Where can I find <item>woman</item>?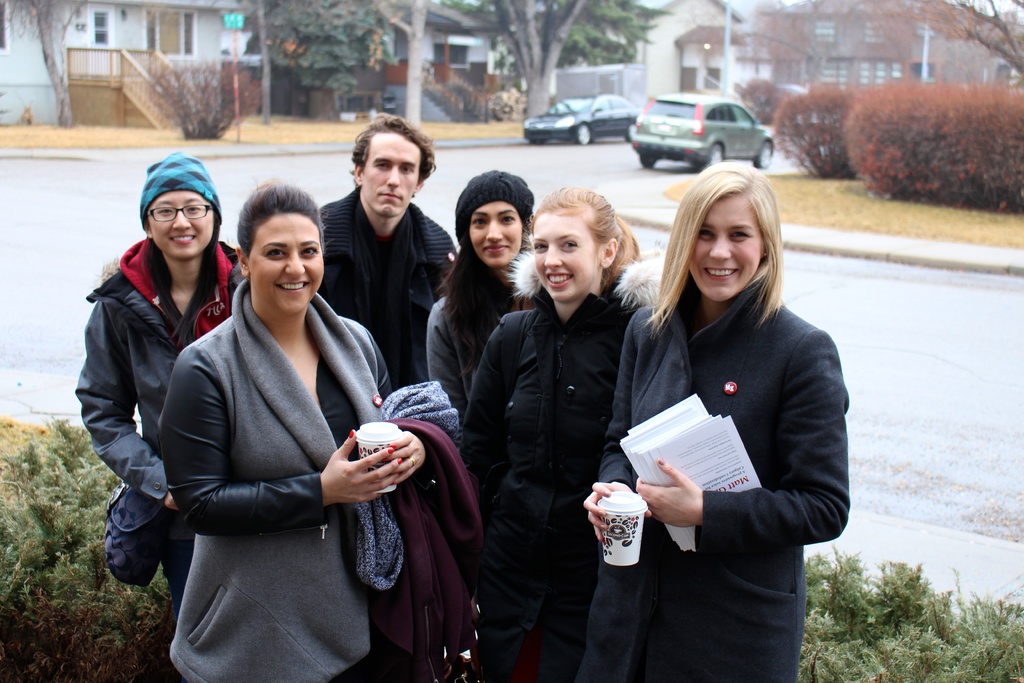
You can find it at pyautogui.locateOnScreen(460, 181, 652, 682).
